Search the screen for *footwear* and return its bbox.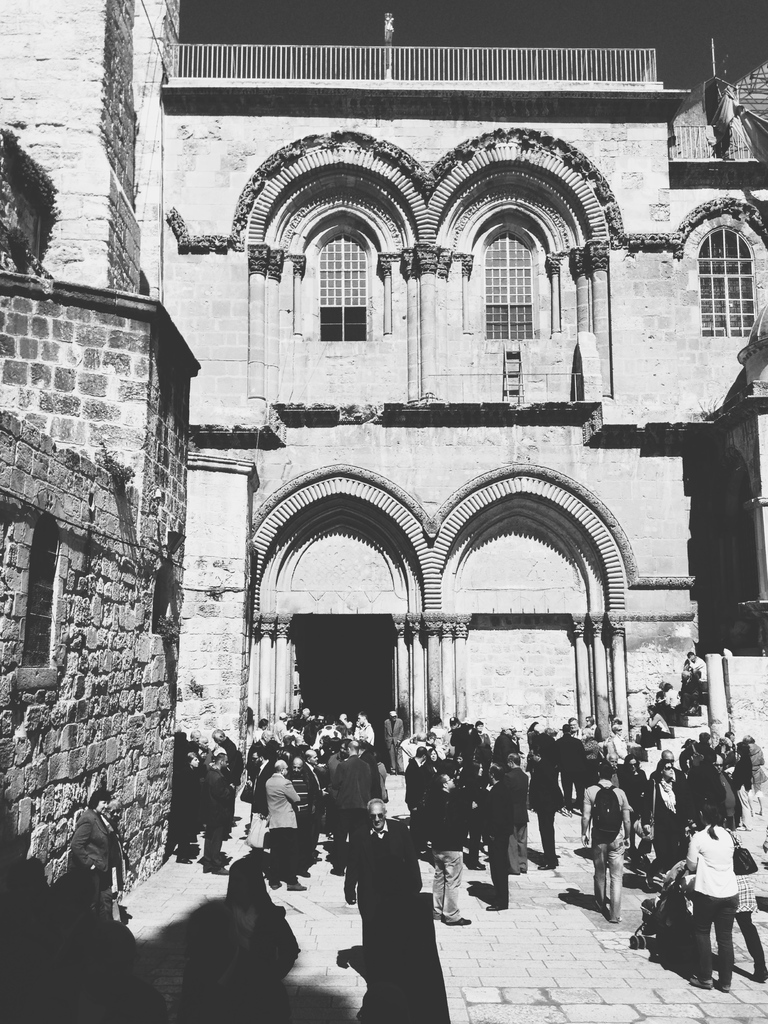
Found: box(751, 963, 767, 984).
